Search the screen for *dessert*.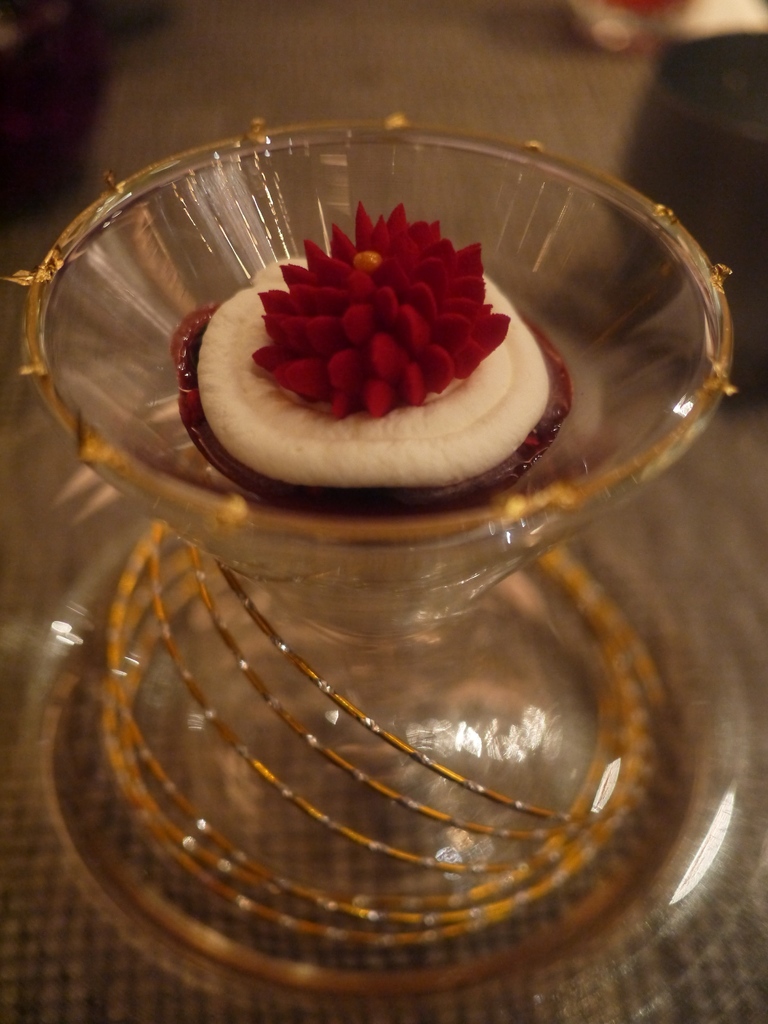
Found at crop(179, 207, 572, 507).
